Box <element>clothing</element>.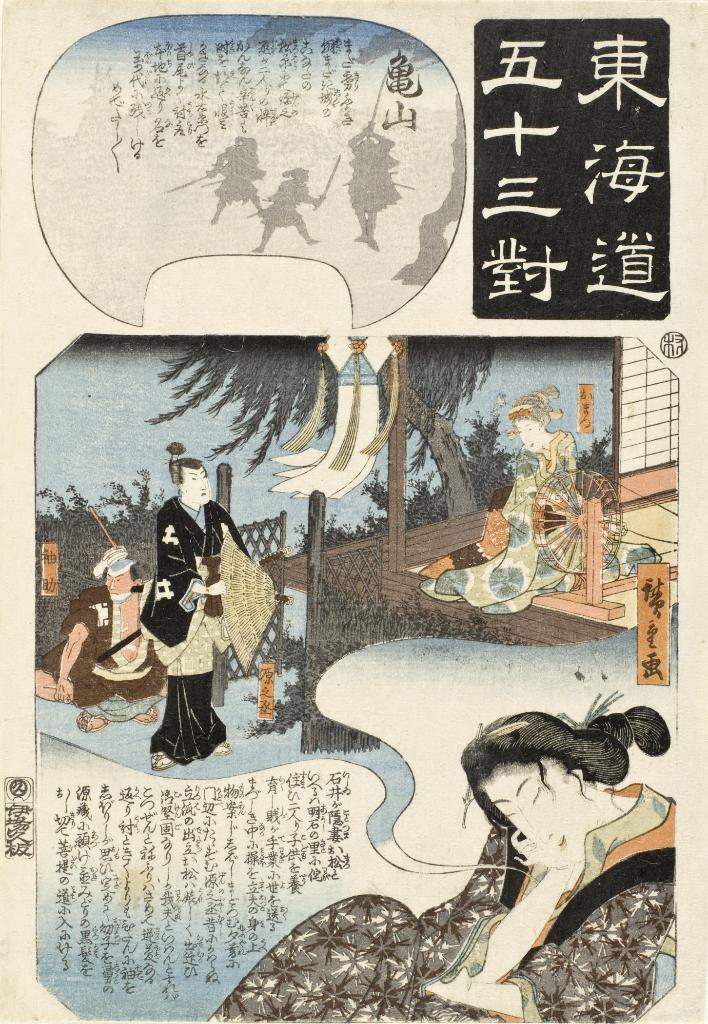
419, 428, 588, 612.
